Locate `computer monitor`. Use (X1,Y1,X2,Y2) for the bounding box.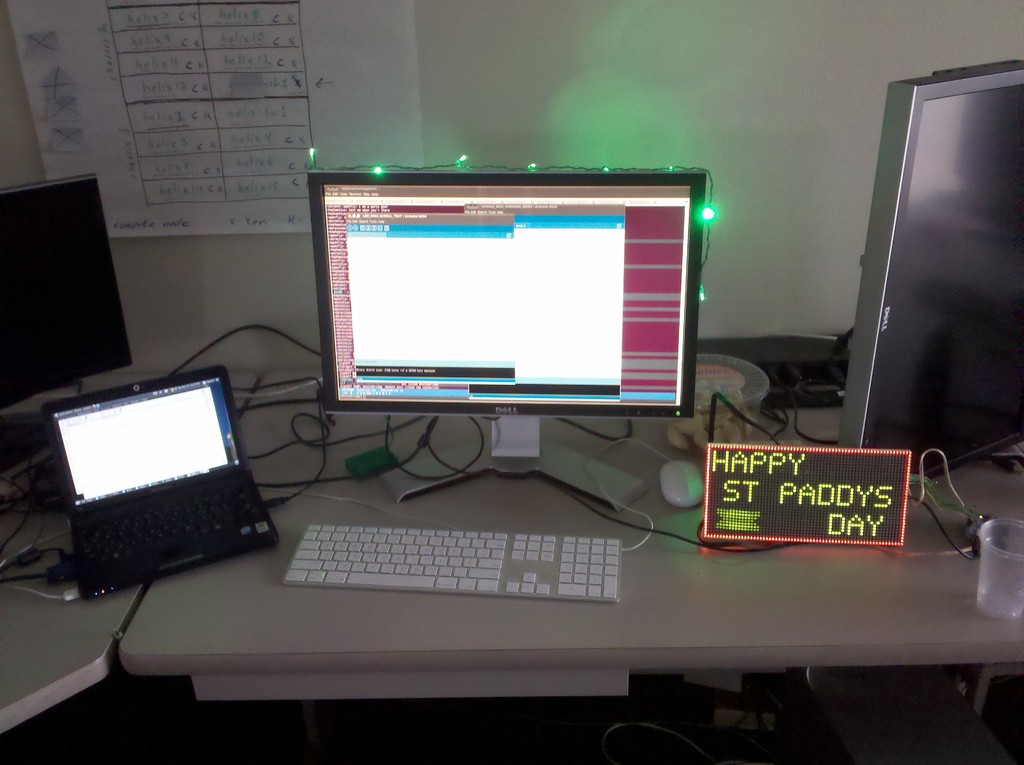
(837,58,1023,498).
